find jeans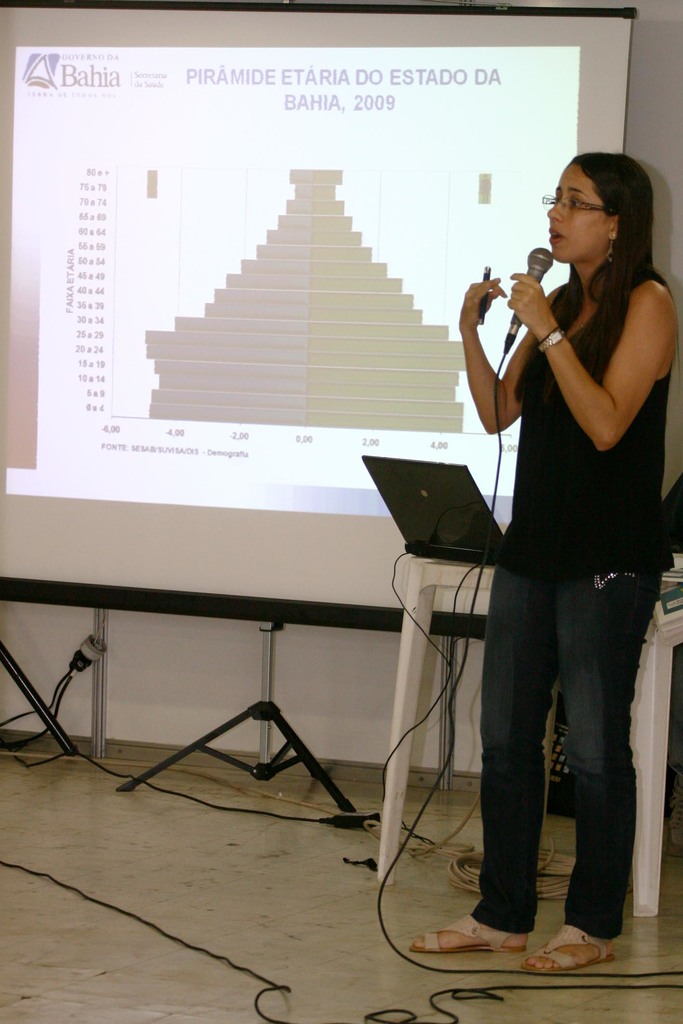
470:559:675:941
